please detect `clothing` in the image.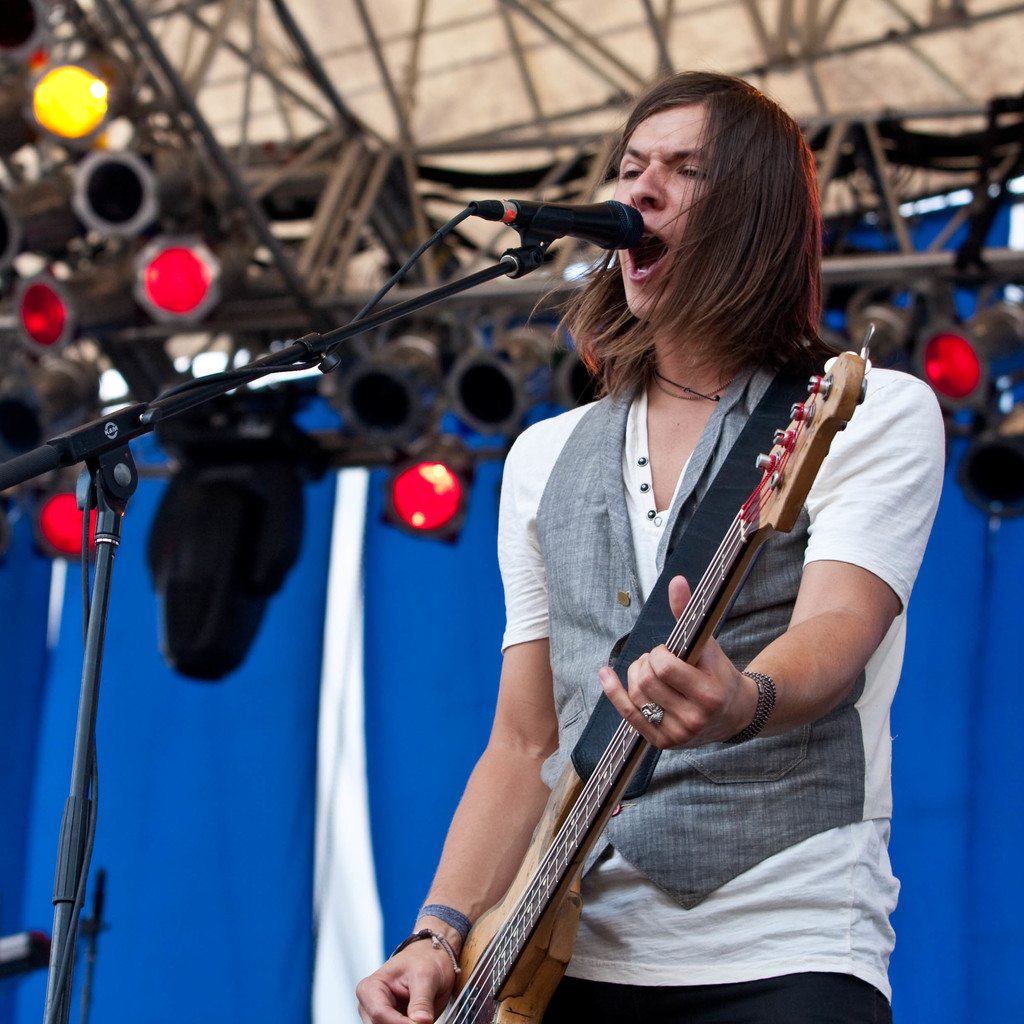
(492, 371, 969, 1023).
